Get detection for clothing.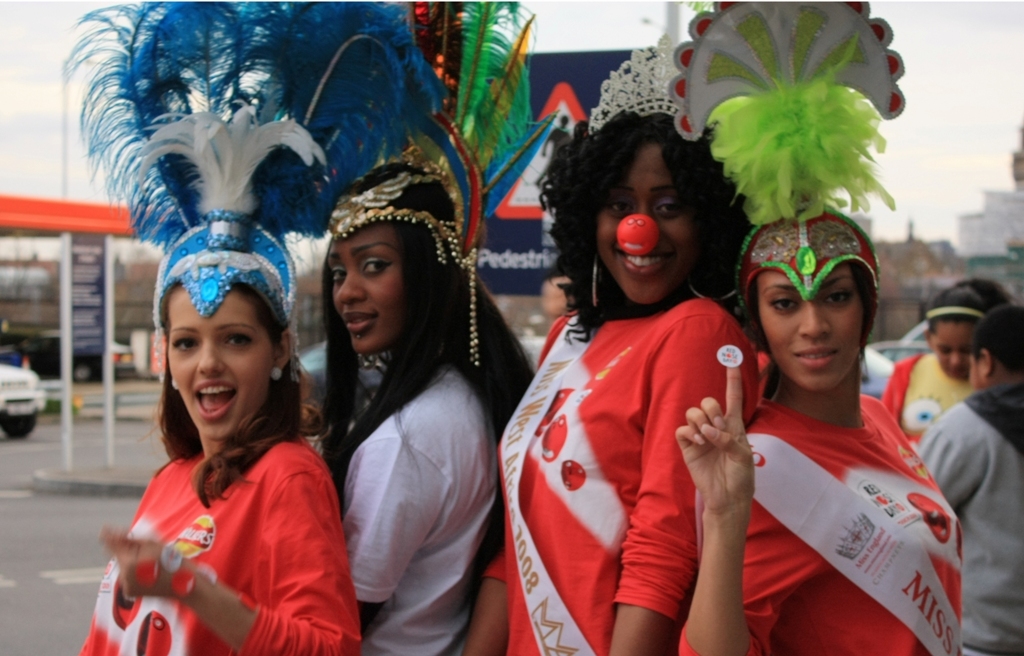
Detection: 673,385,964,655.
